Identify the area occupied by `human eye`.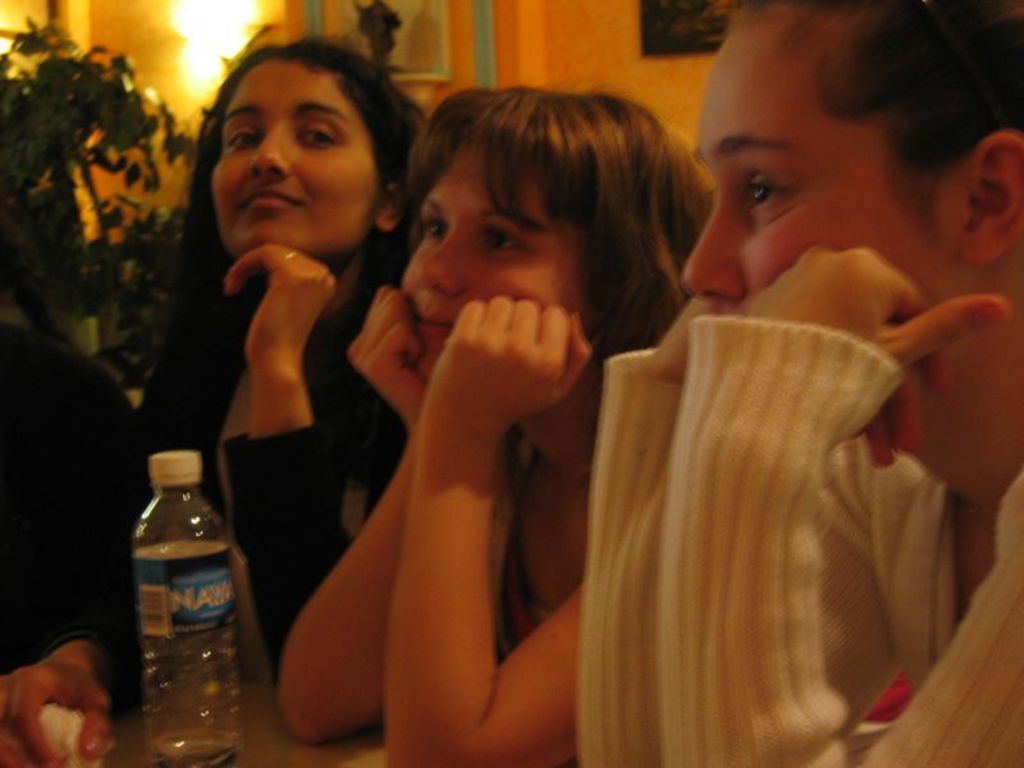
Area: {"left": 224, "top": 127, "right": 266, "bottom": 154}.
